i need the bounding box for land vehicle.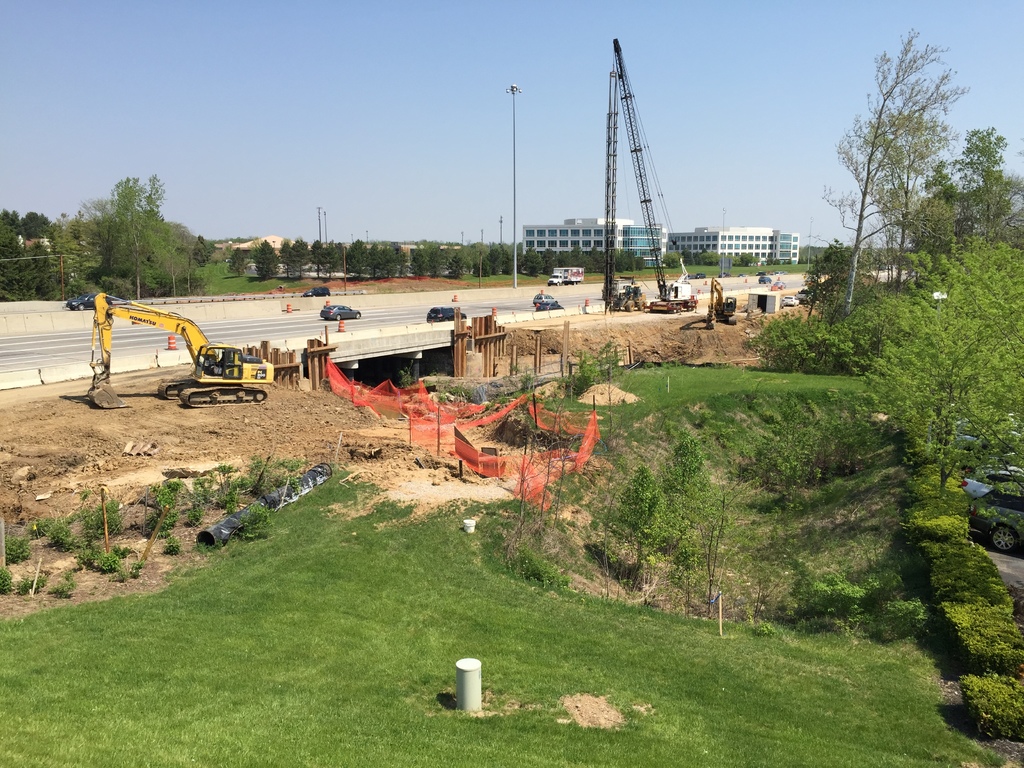
Here it is: [600,274,636,301].
